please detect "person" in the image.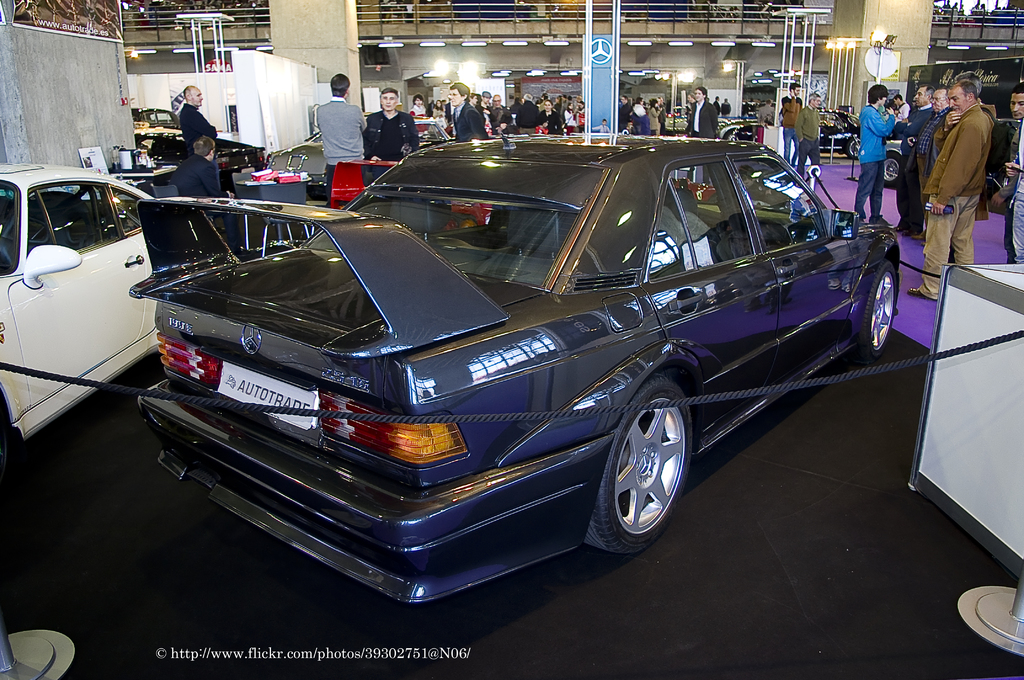
316:75:369:191.
